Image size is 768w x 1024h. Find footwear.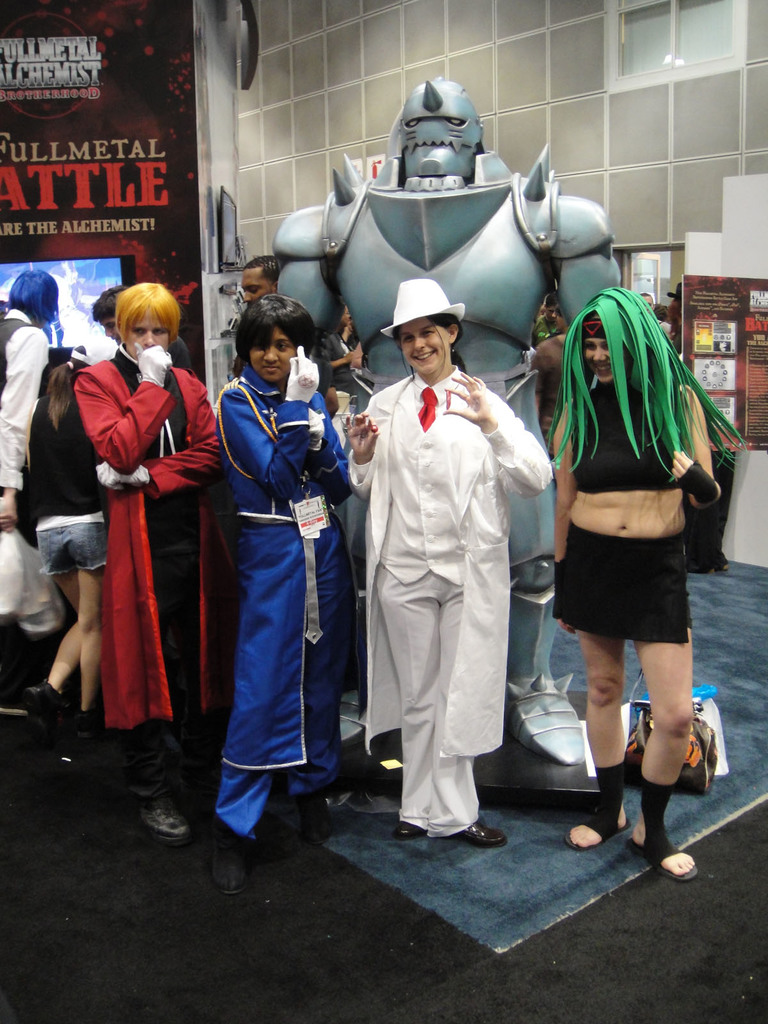
[391, 815, 431, 842].
